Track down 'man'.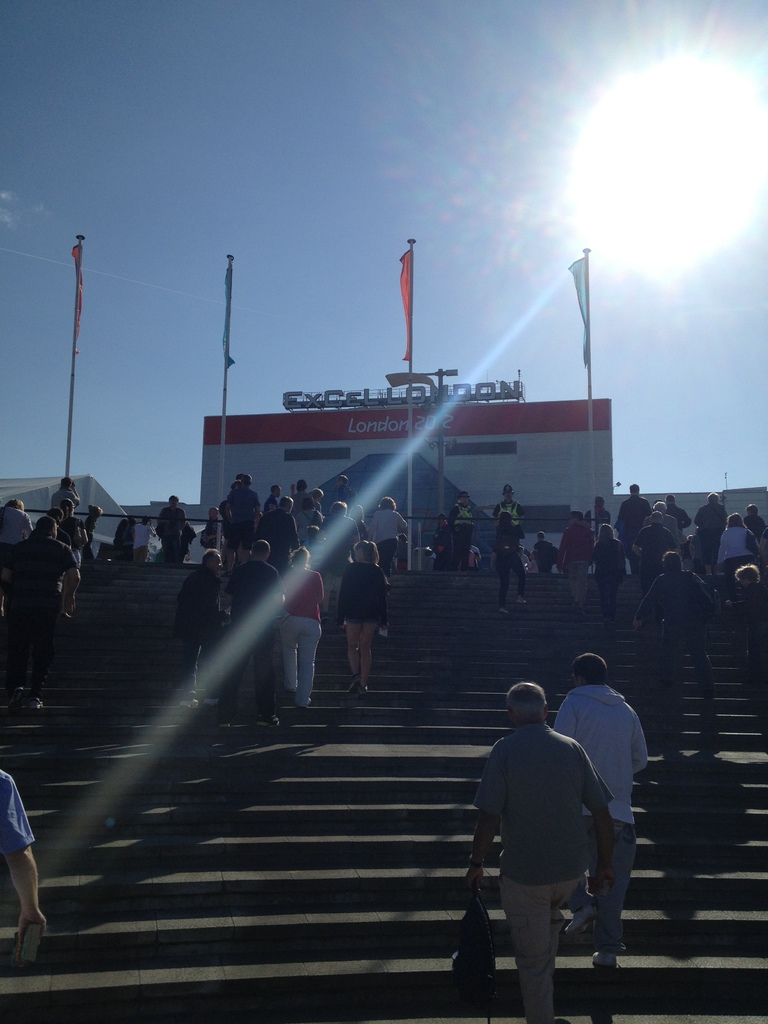
Tracked to bbox=[154, 494, 189, 564].
